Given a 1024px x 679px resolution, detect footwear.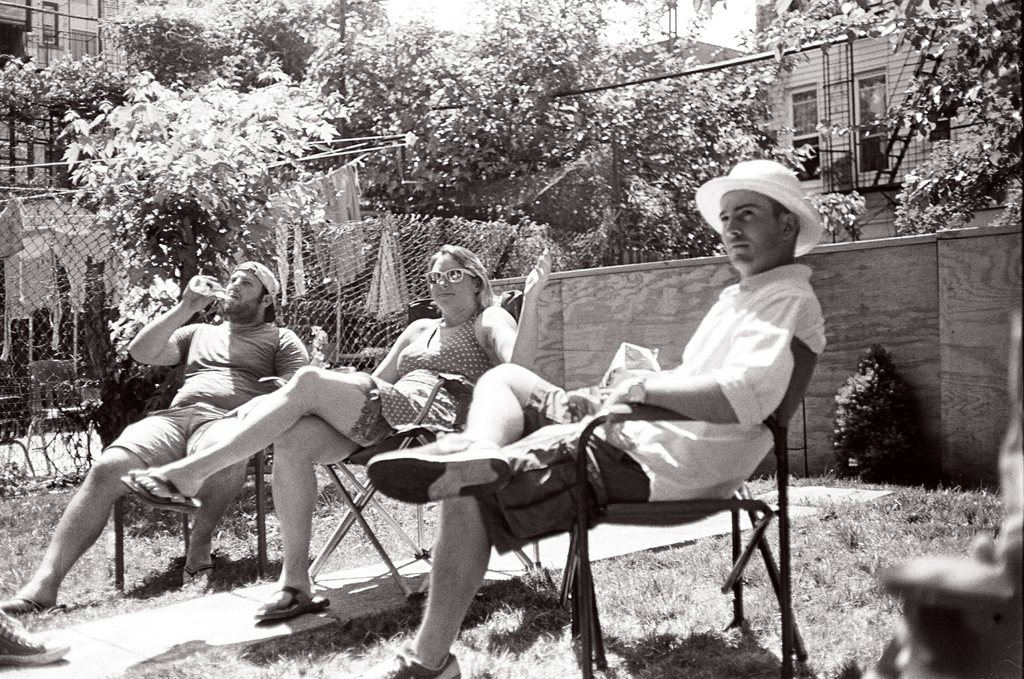
bbox(371, 637, 461, 678).
